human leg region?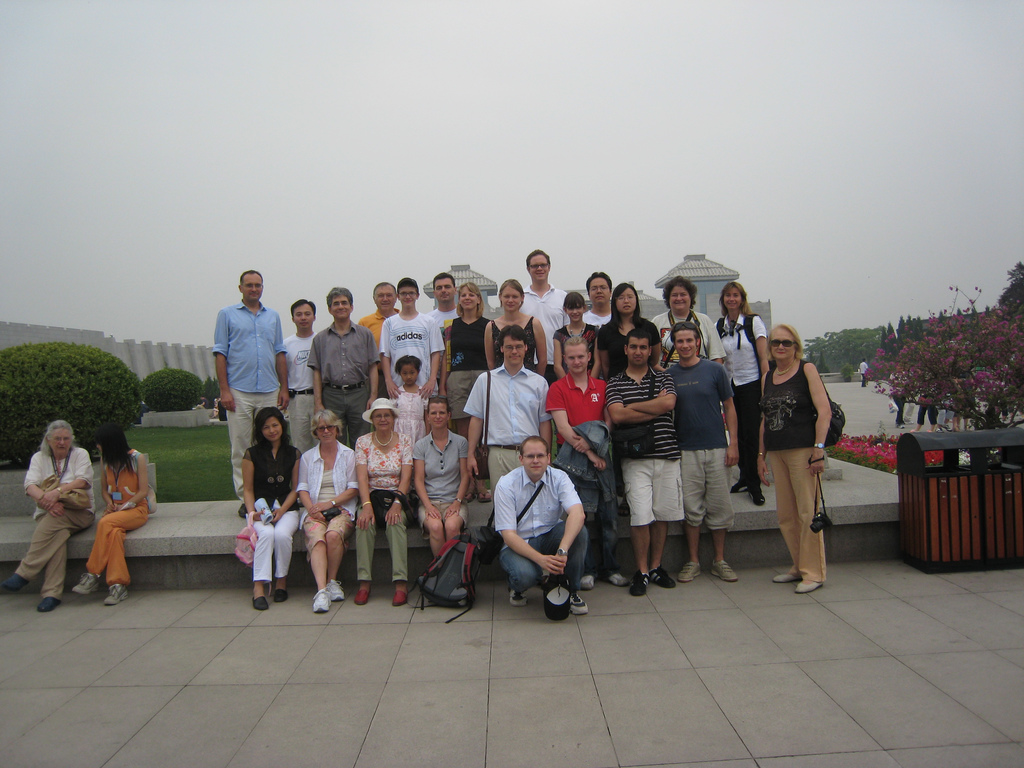
249:524:276:607
